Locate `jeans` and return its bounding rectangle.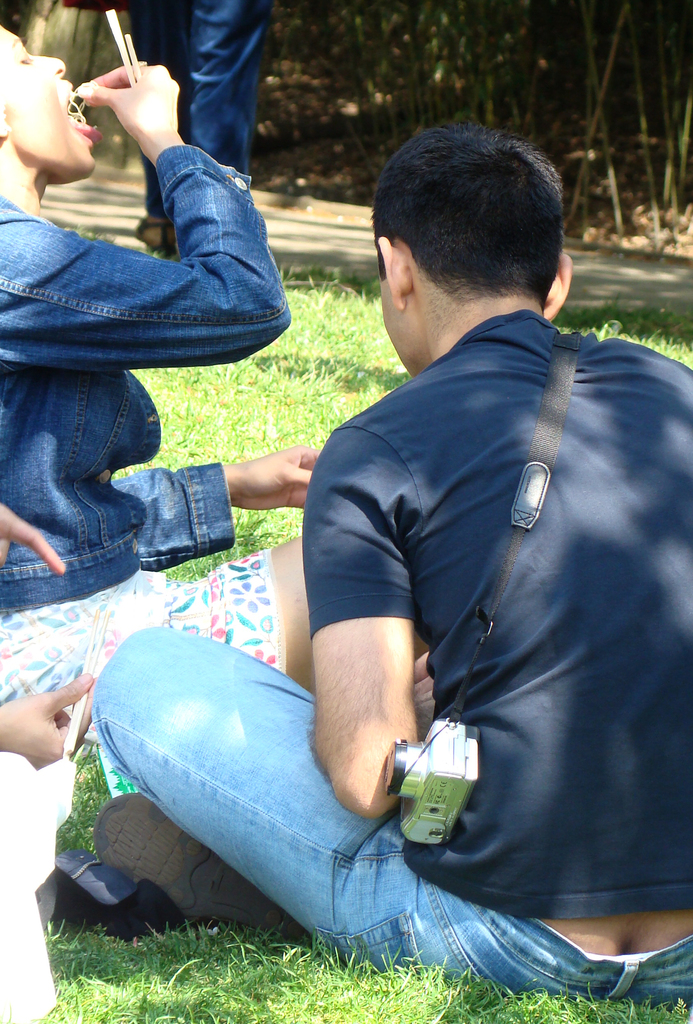
129,1,270,216.
